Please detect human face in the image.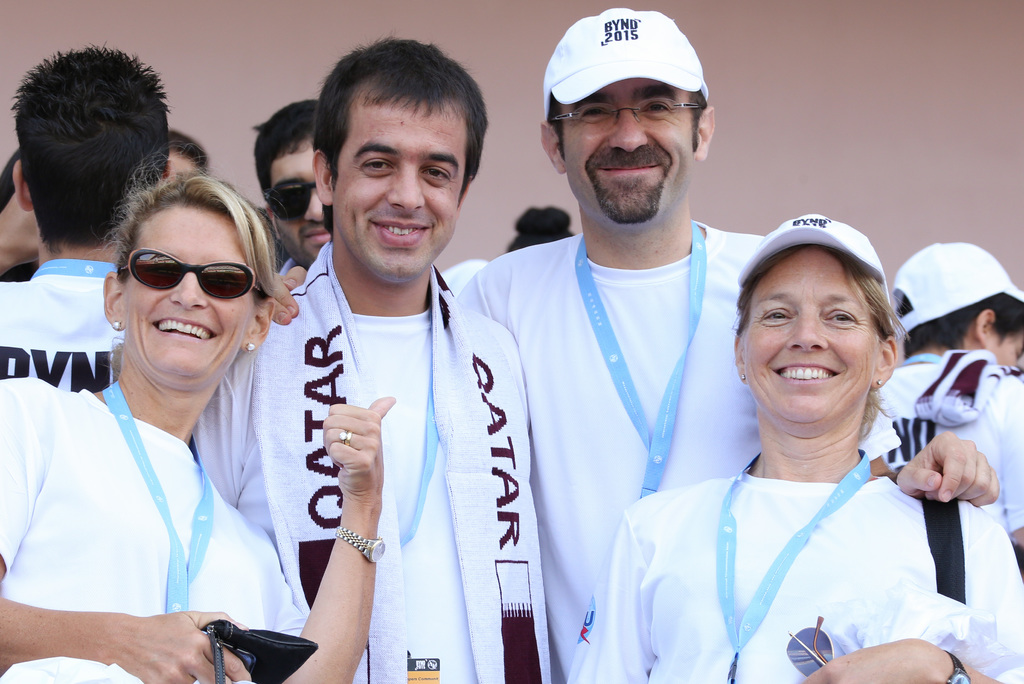
bbox=(742, 242, 880, 425).
